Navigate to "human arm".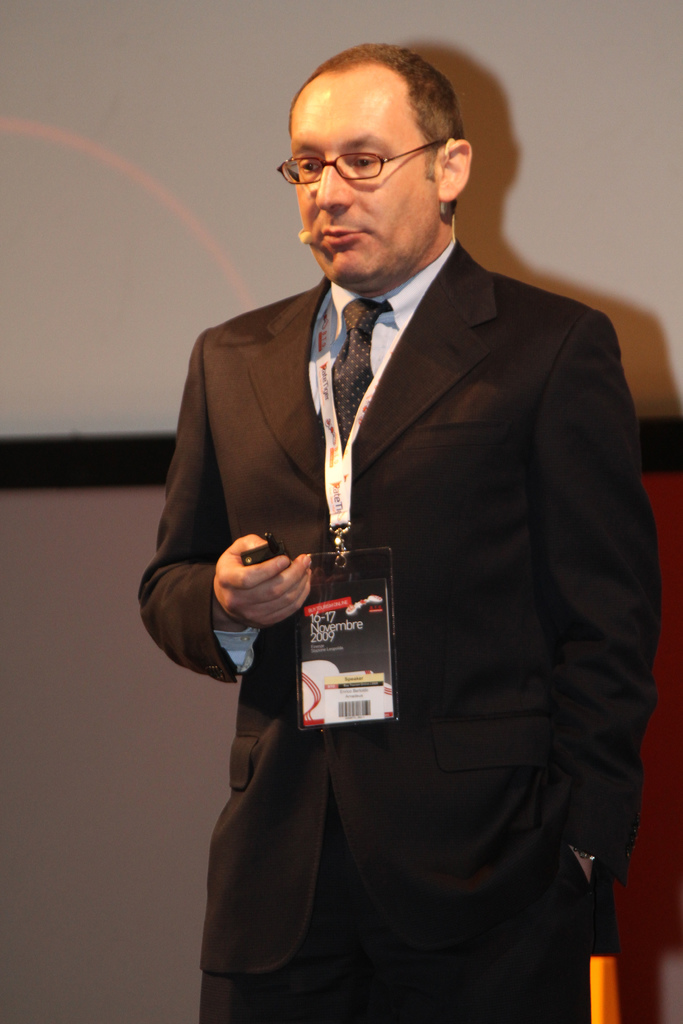
Navigation target: (x1=142, y1=335, x2=309, y2=631).
